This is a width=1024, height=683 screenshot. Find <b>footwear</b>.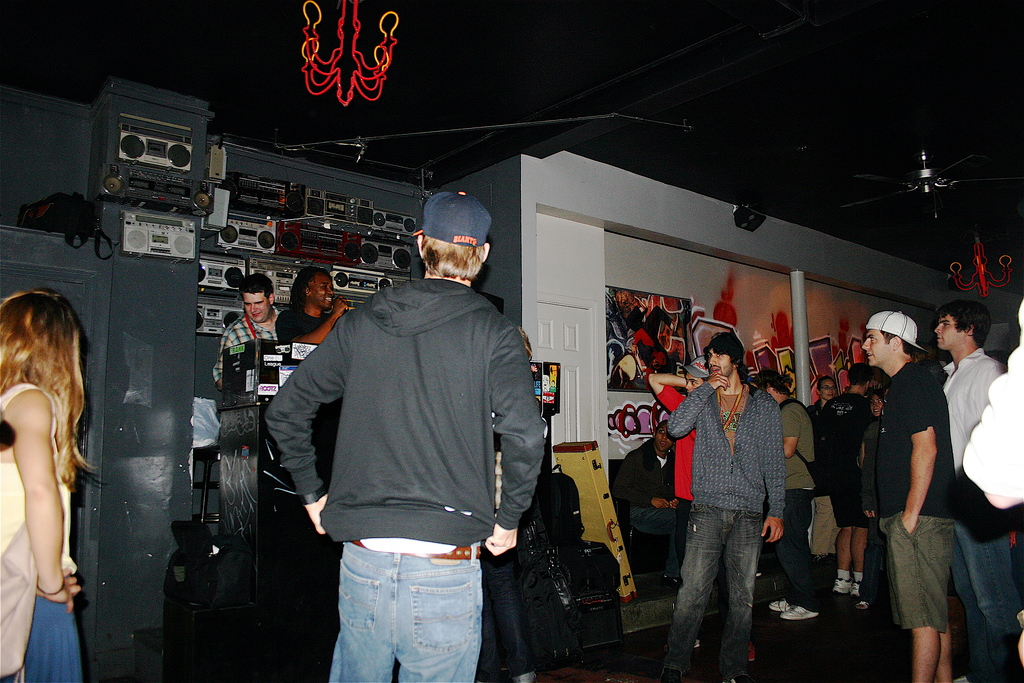
Bounding box: box(854, 597, 869, 609).
